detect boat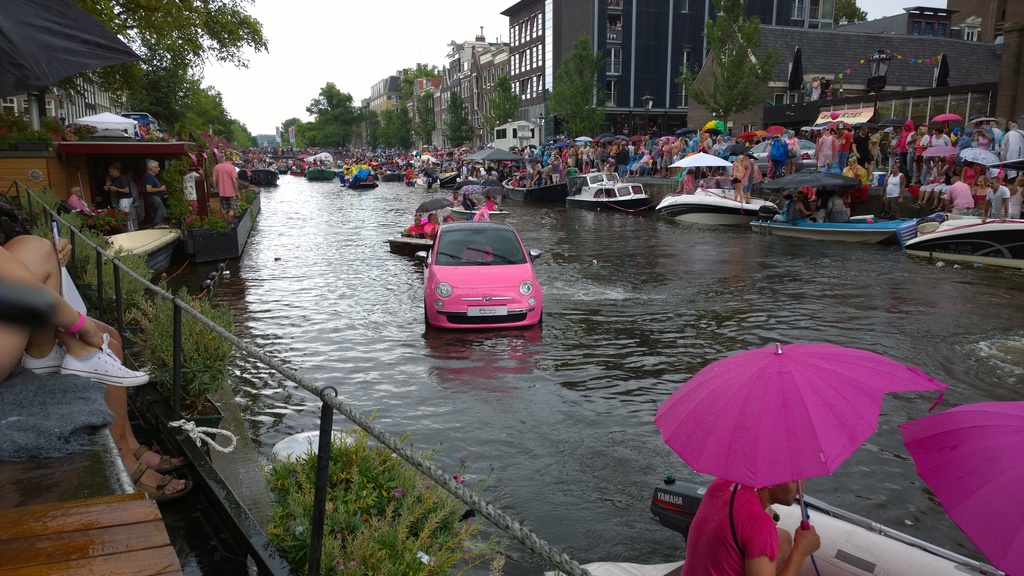
{"left": 294, "top": 160, "right": 312, "bottom": 184}
